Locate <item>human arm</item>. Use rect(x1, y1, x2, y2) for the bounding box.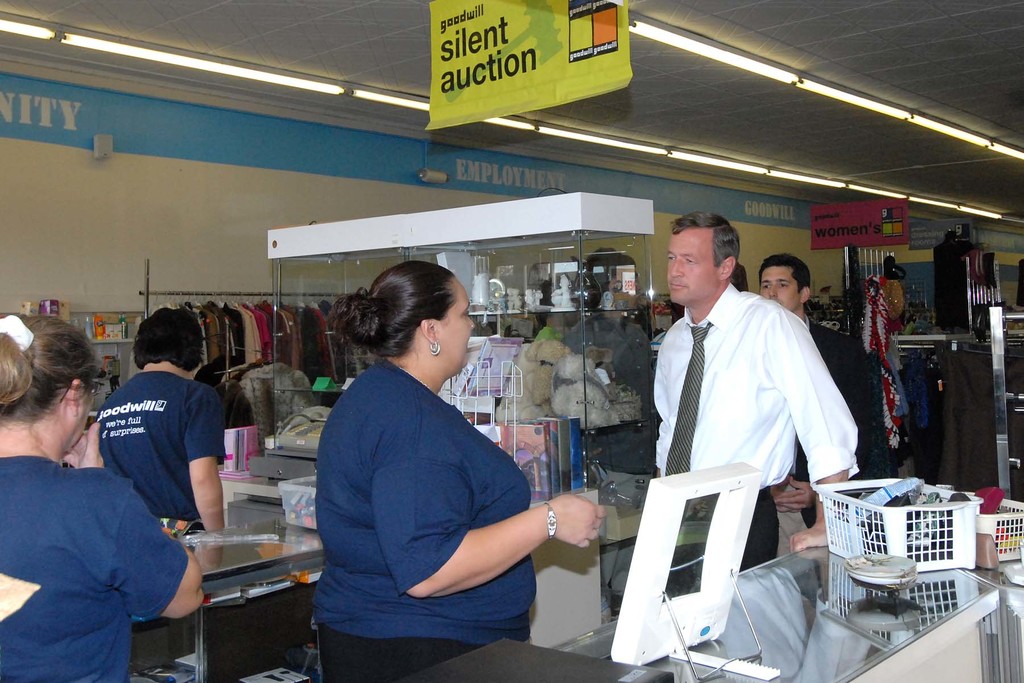
rect(61, 420, 202, 619).
